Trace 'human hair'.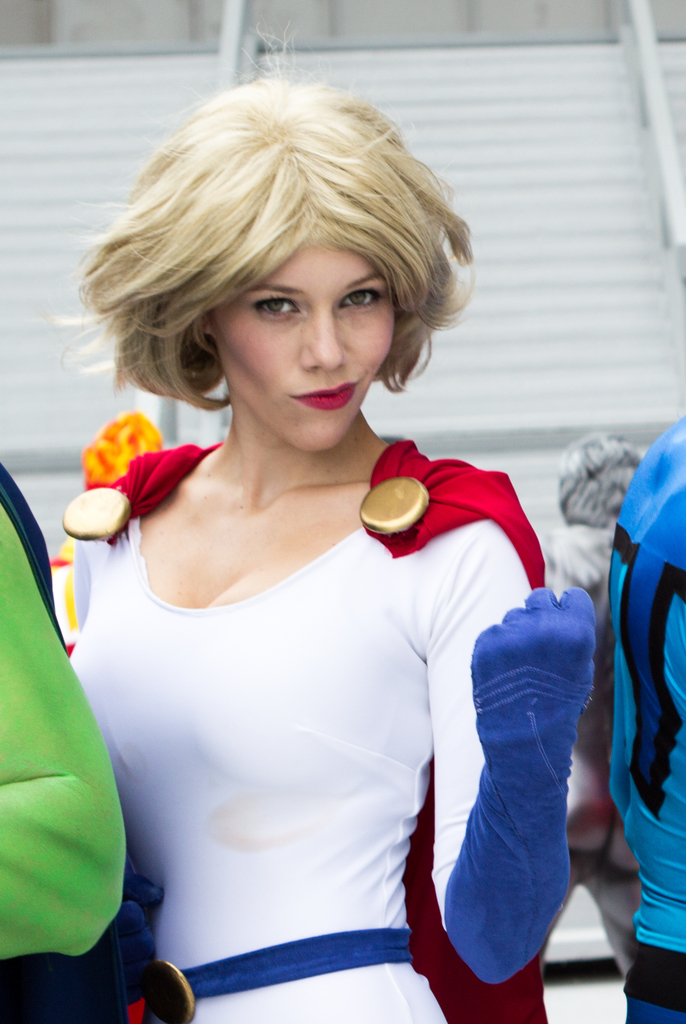
Traced to <bbox>79, 121, 459, 445</bbox>.
